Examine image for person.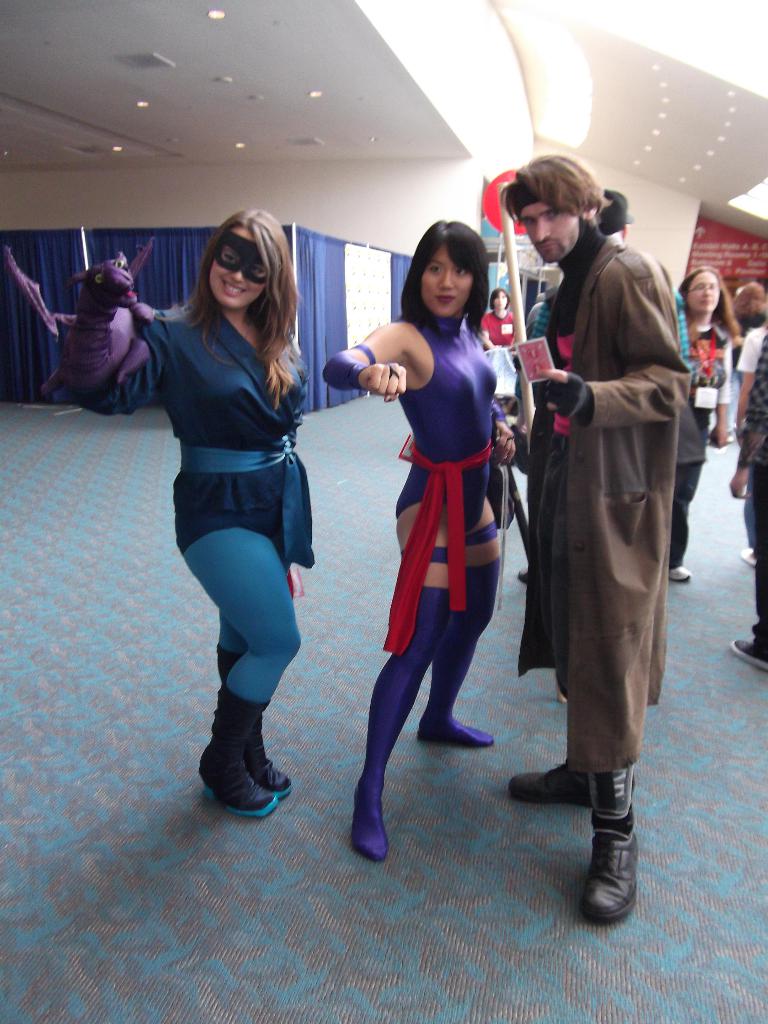
Examination result: left=511, top=153, right=707, bottom=888.
